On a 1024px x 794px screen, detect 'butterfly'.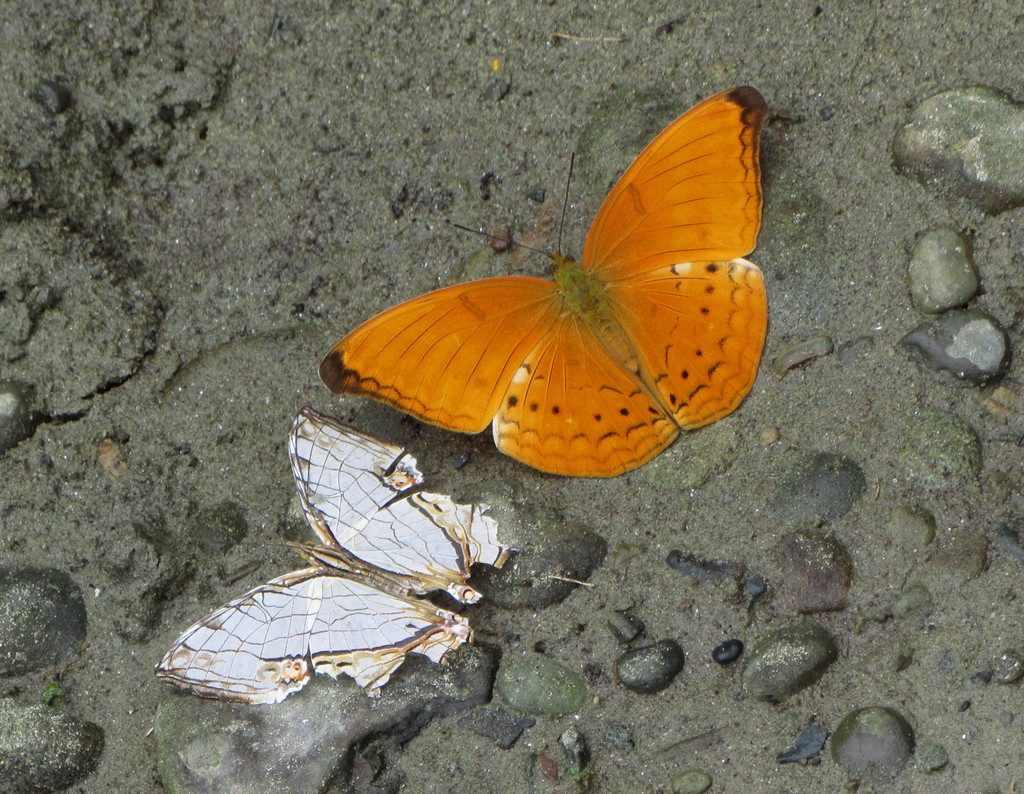
150,404,526,713.
